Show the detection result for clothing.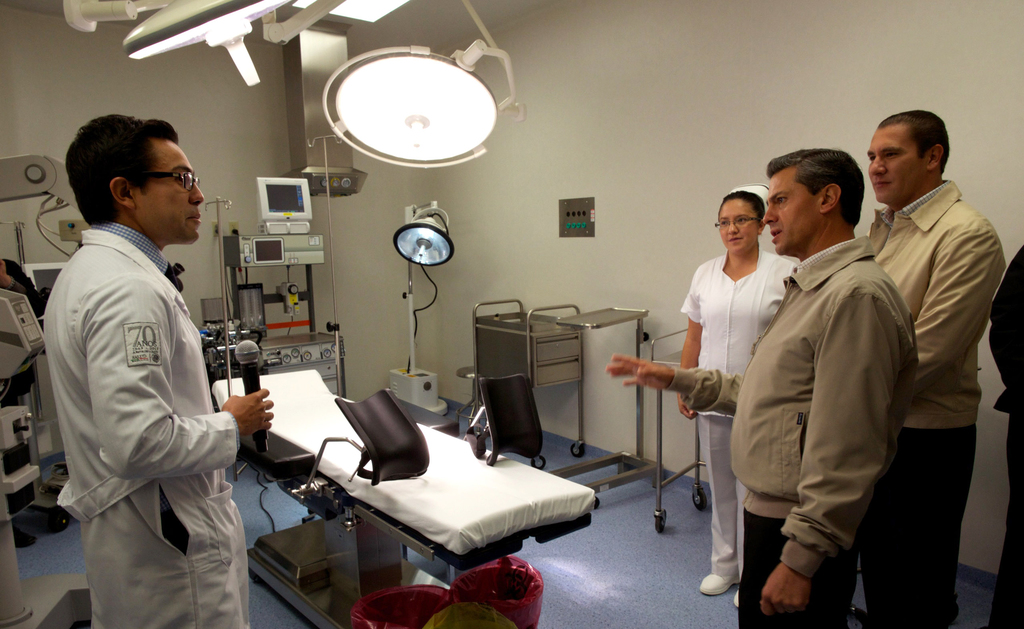
box(676, 251, 790, 586).
